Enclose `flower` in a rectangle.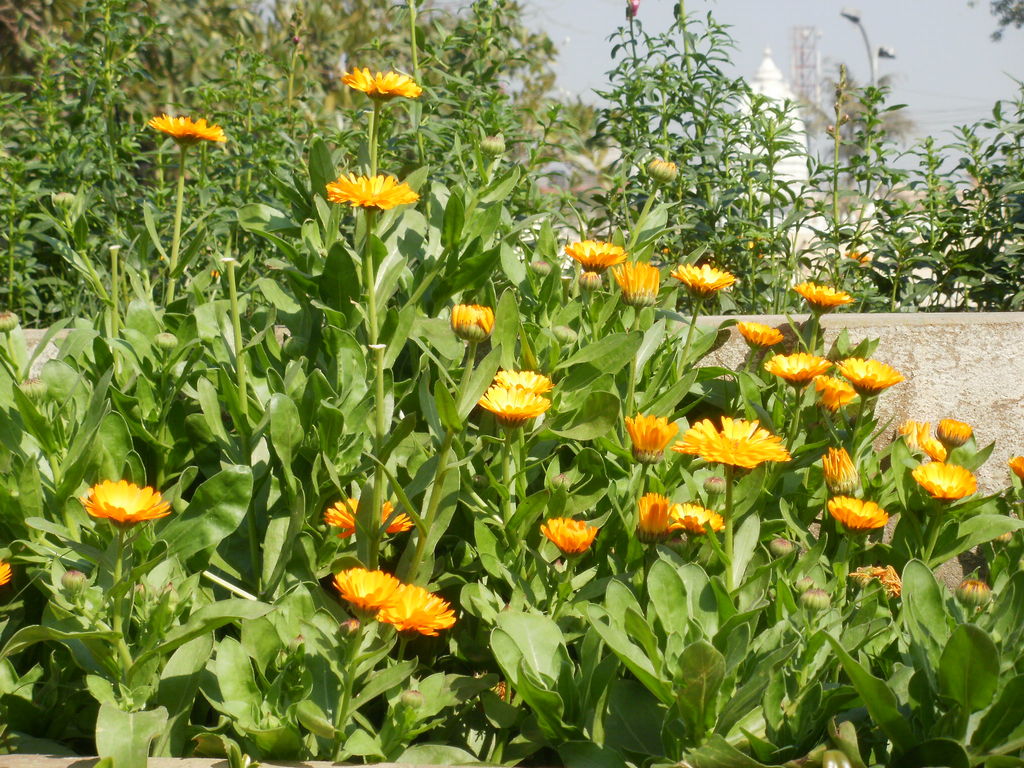
[x1=325, y1=175, x2=417, y2=213].
